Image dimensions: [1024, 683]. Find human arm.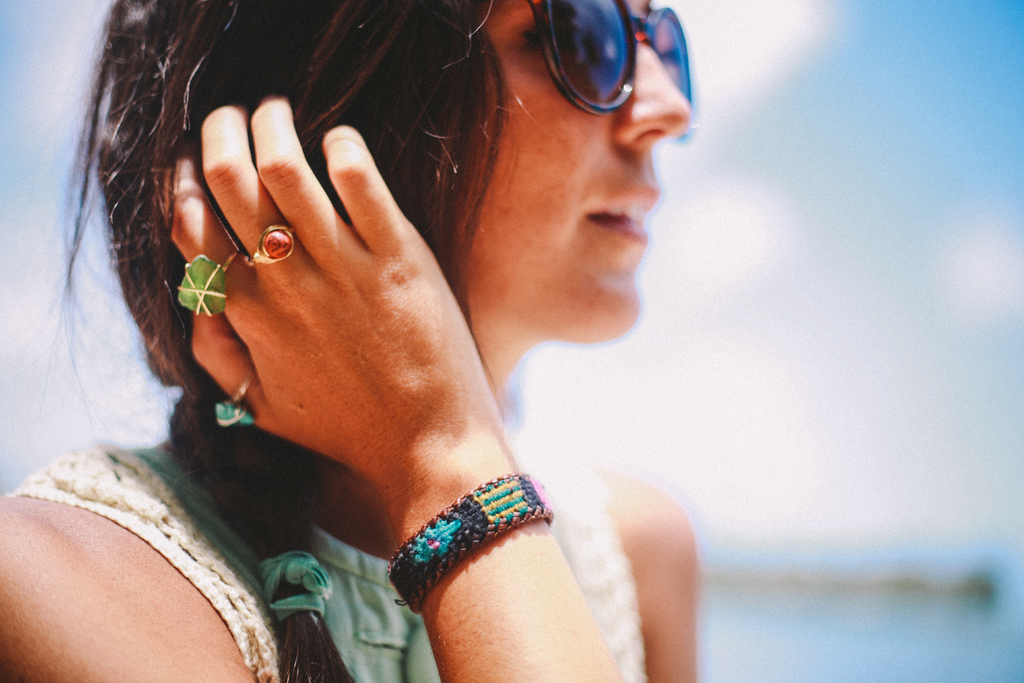
rect(588, 444, 710, 677).
